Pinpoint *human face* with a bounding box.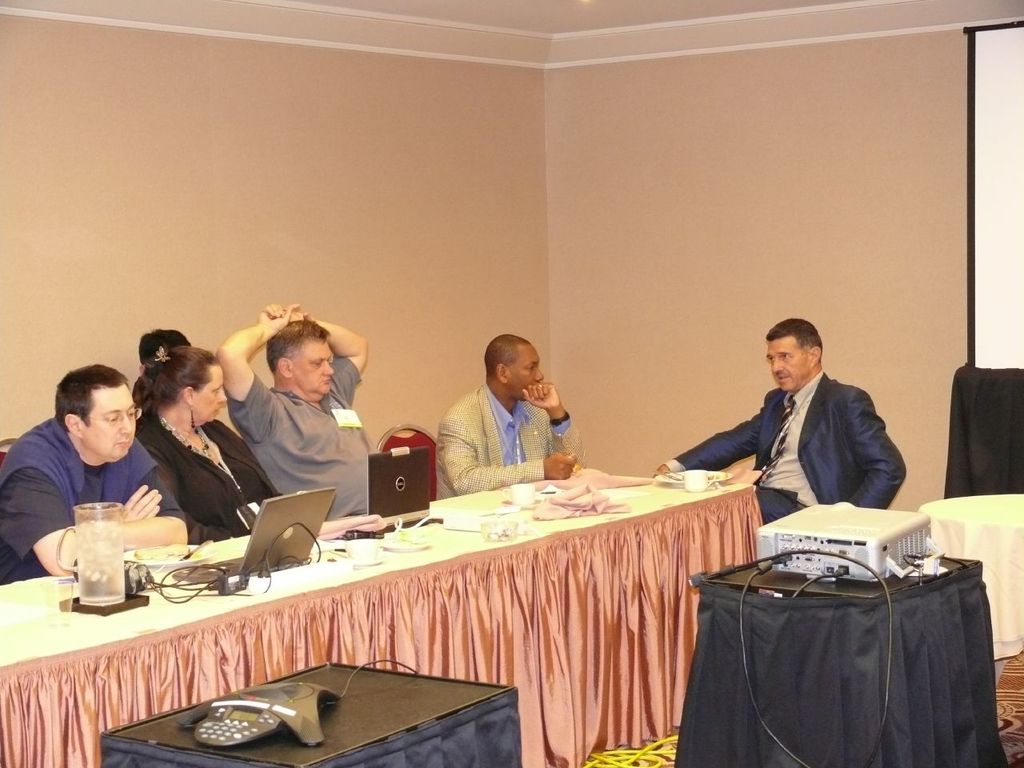
locate(191, 368, 226, 422).
